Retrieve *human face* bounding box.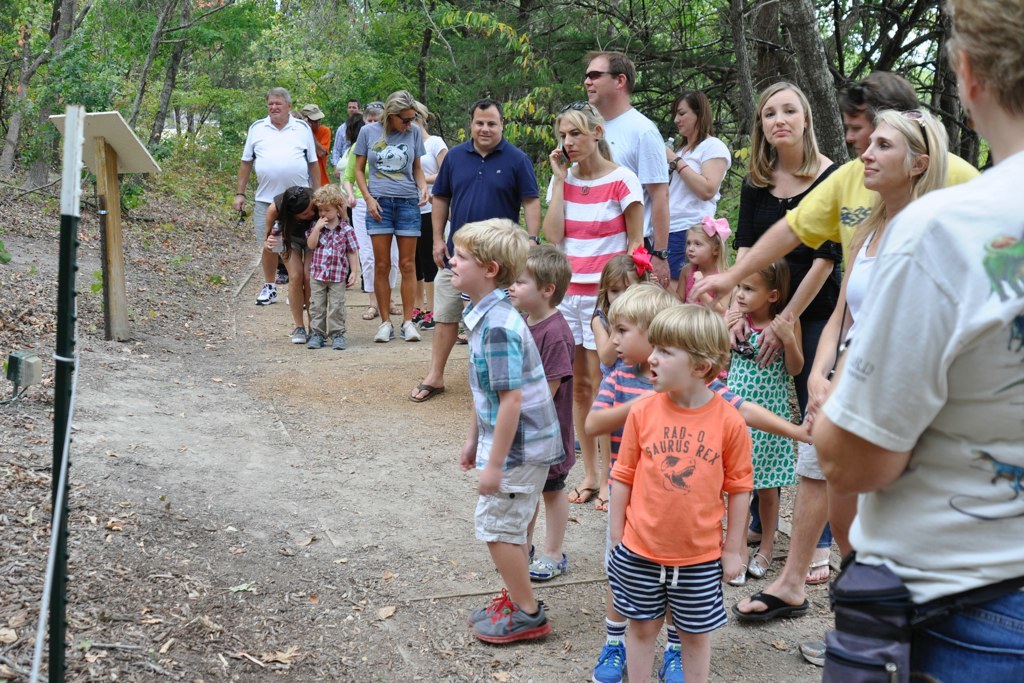
Bounding box: select_region(761, 87, 803, 147).
